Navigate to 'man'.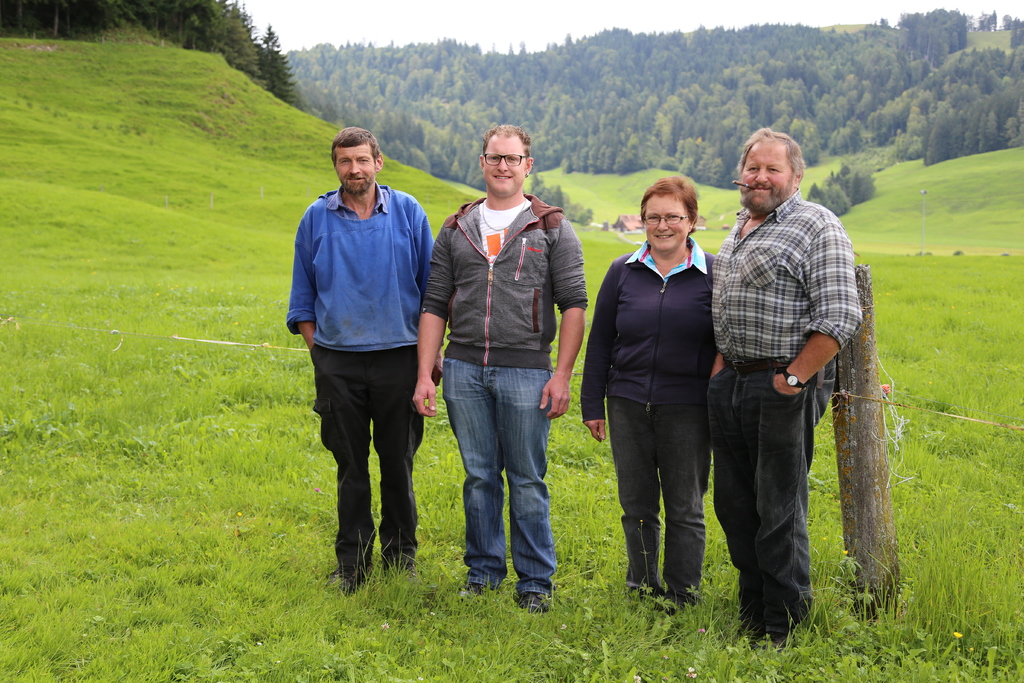
Navigation target: pyautogui.locateOnScreen(284, 124, 444, 600).
